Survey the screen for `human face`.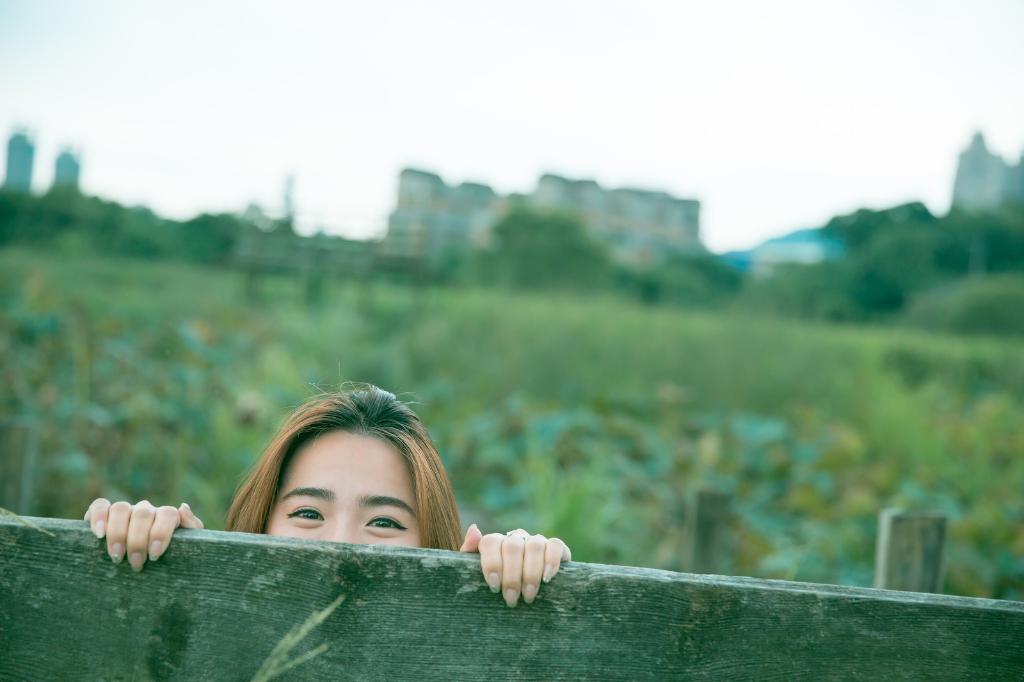
Survey found: [x1=263, y1=427, x2=424, y2=546].
